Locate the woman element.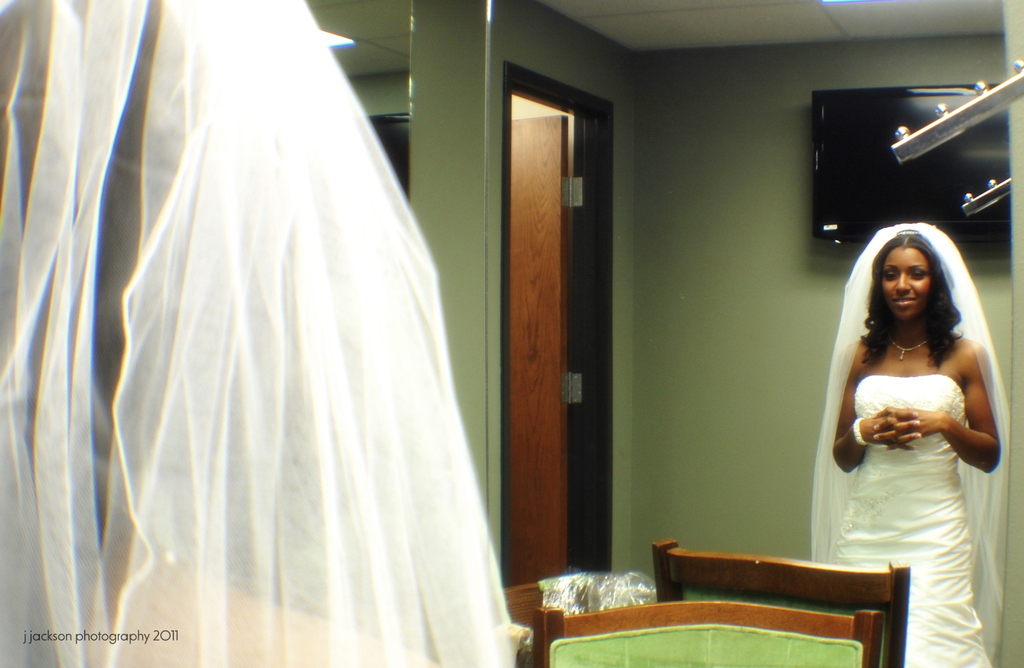
Element bbox: 0,0,522,667.
